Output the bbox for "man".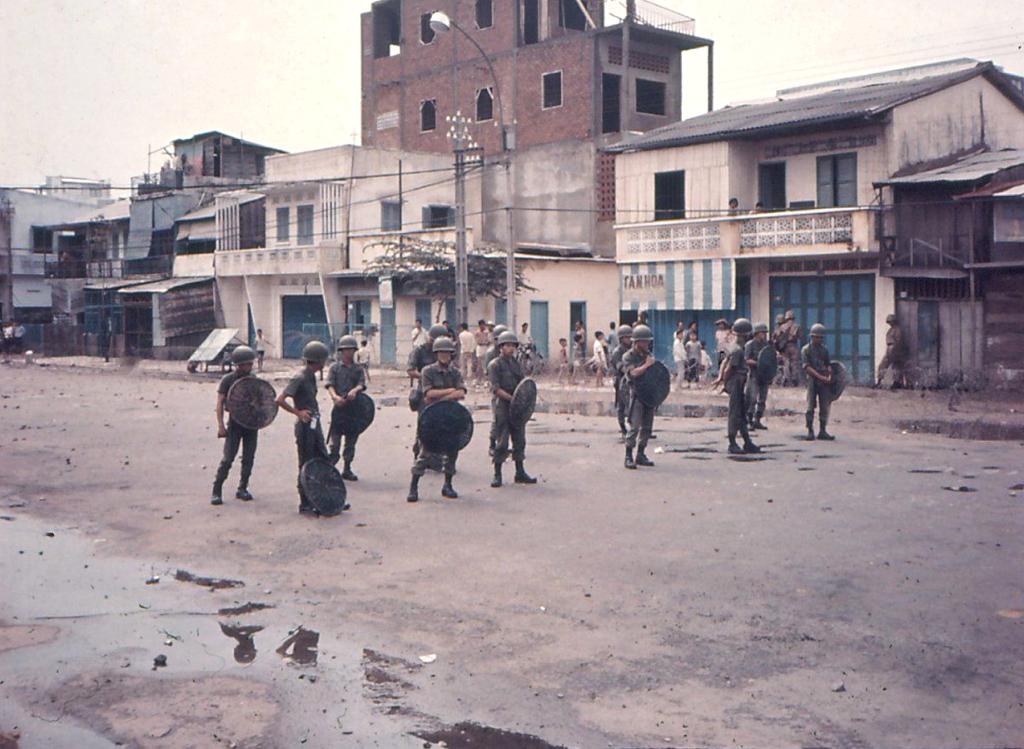
409/315/432/348.
